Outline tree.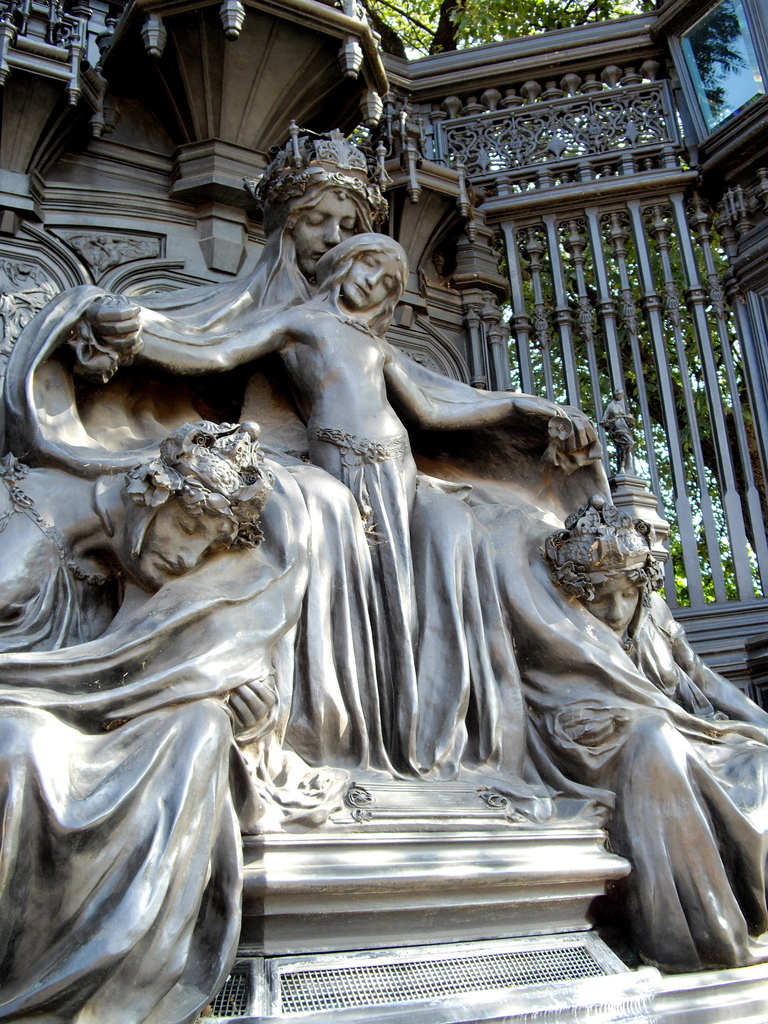
Outline: {"left": 345, "top": 0, "right": 767, "bottom": 612}.
